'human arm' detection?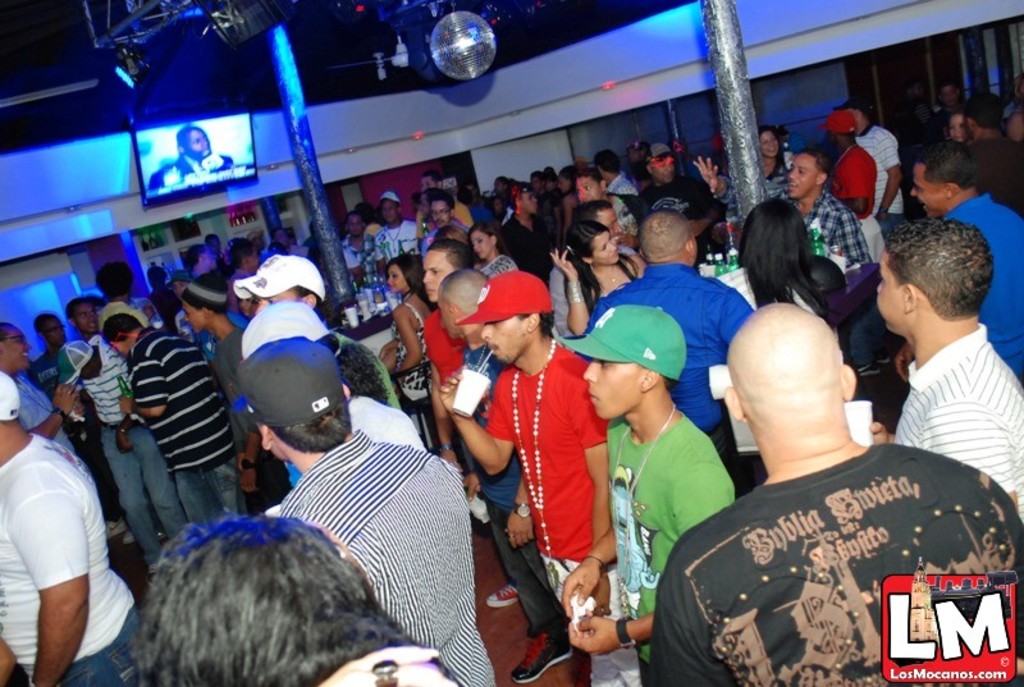
bbox=[116, 348, 166, 418]
